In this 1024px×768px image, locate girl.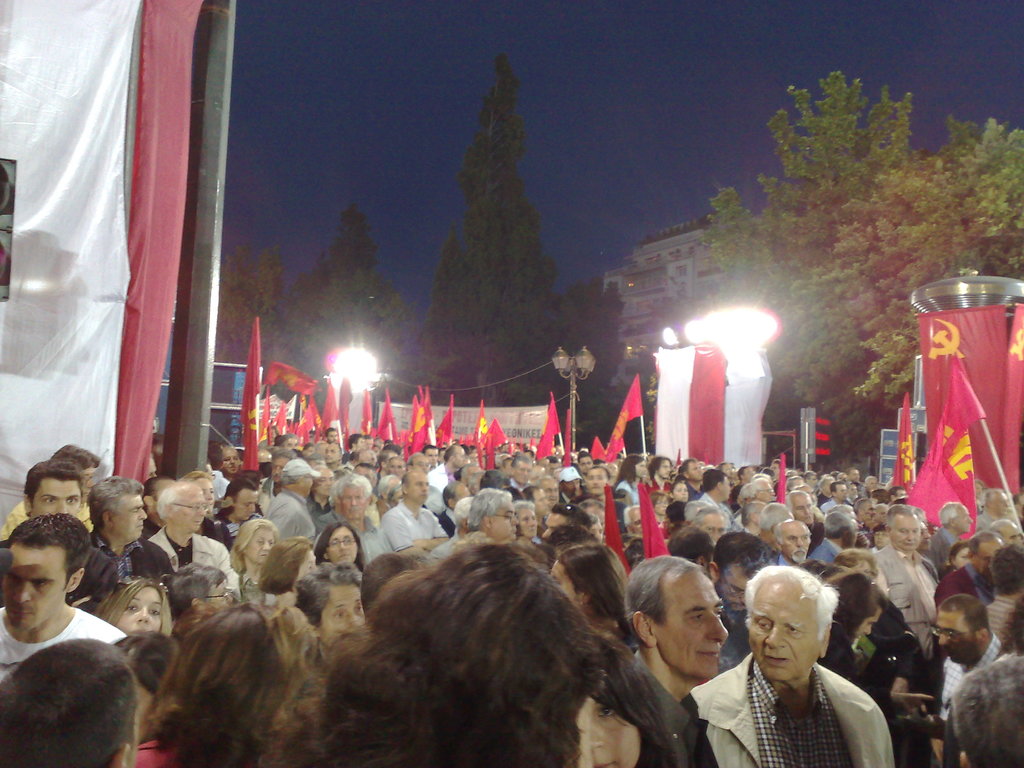
Bounding box: crop(255, 531, 314, 620).
